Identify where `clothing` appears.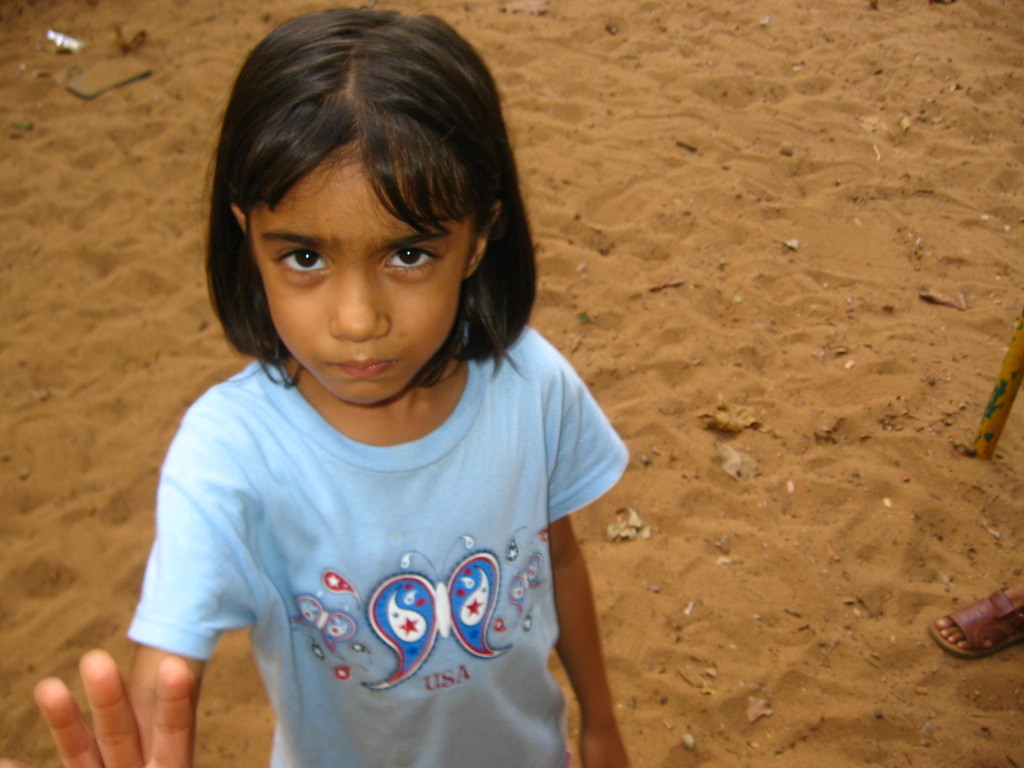
Appears at box=[124, 335, 629, 763].
